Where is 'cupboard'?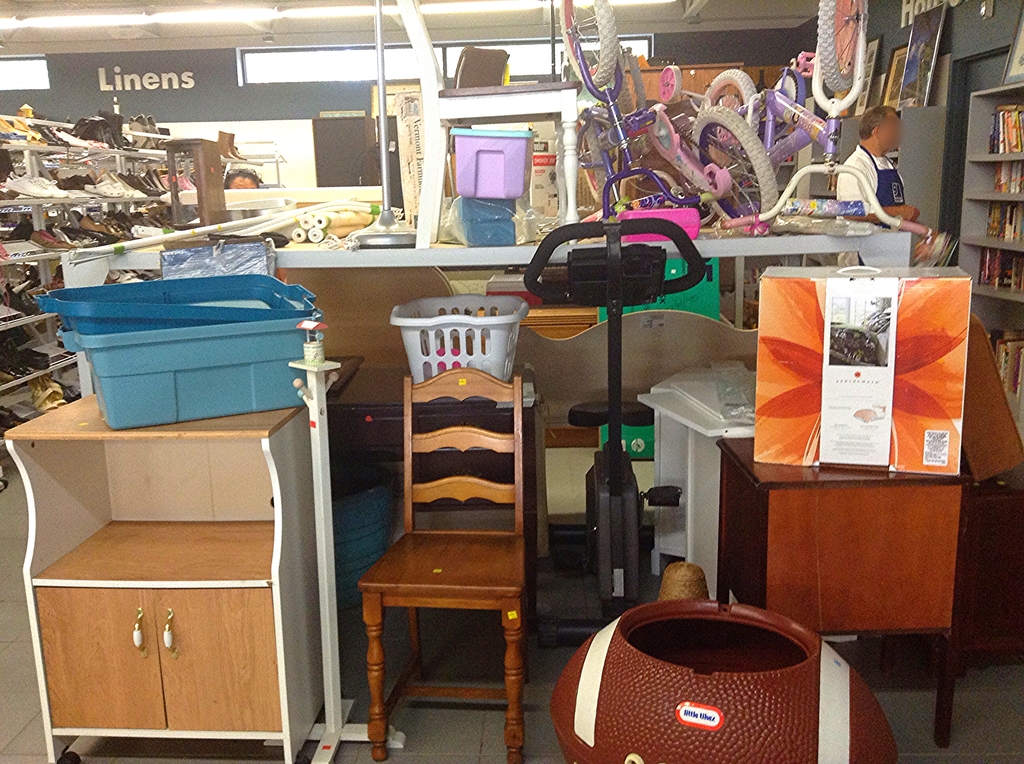
region(0, 365, 348, 763).
